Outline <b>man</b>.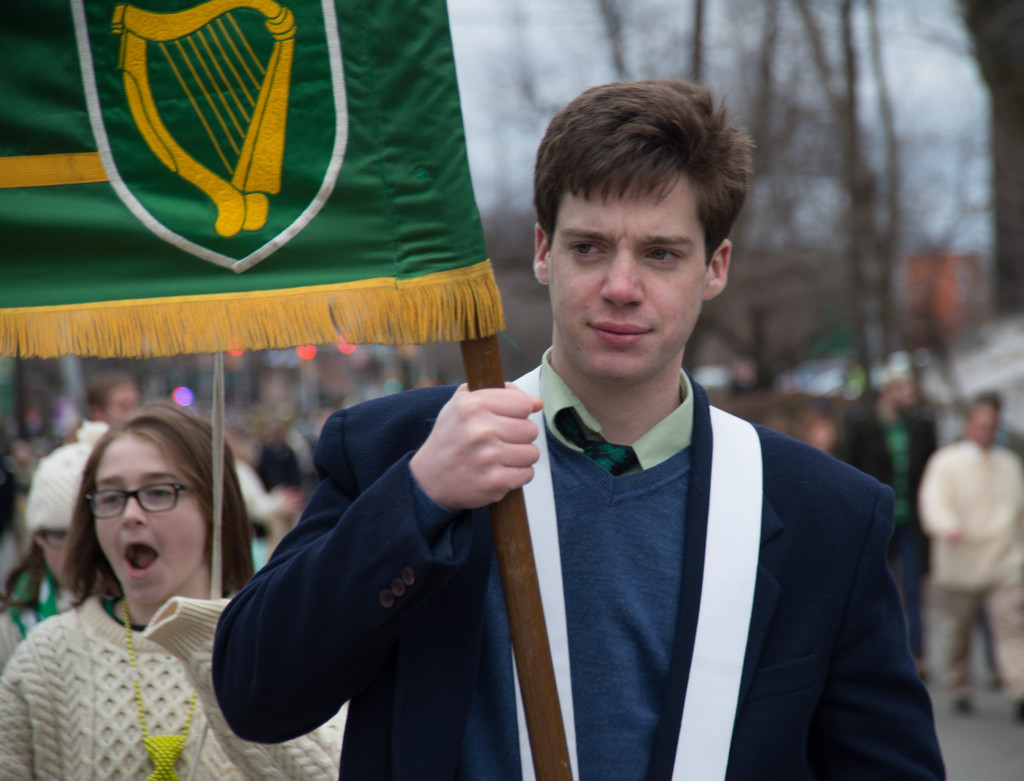
Outline: x1=350, y1=111, x2=931, y2=769.
